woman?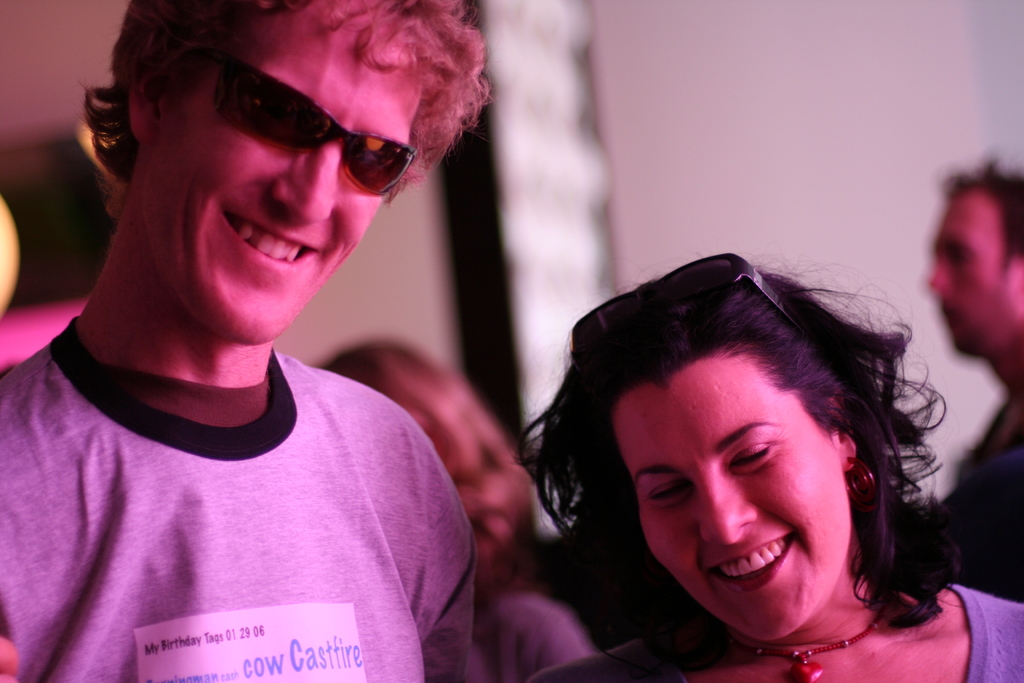
<region>309, 340, 609, 682</region>
